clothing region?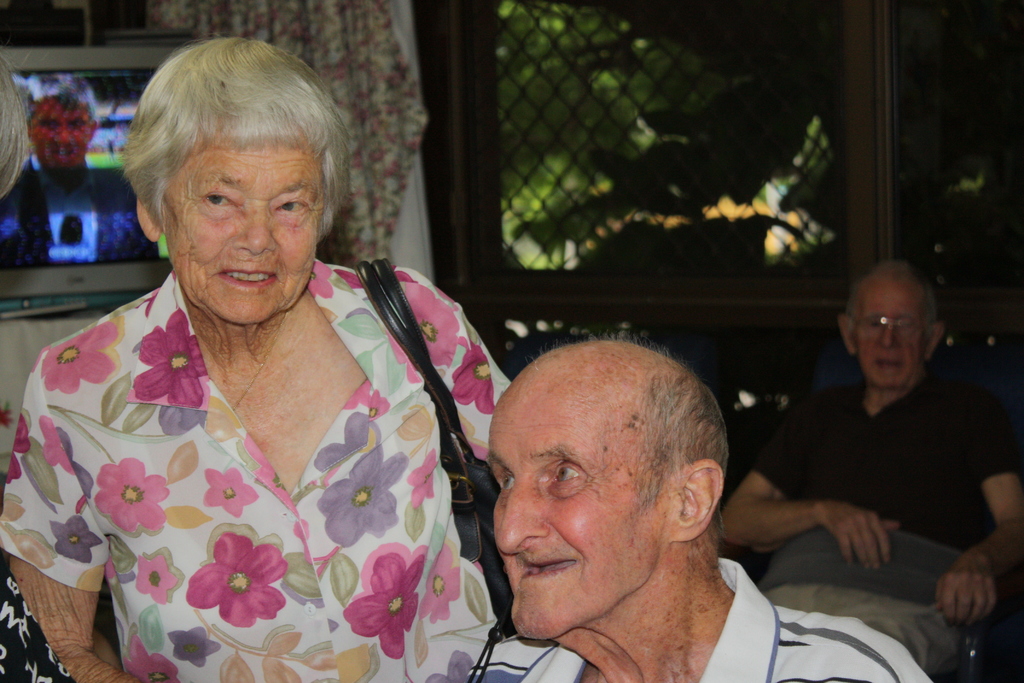
{"left": 467, "top": 557, "right": 933, "bottom": 682}
